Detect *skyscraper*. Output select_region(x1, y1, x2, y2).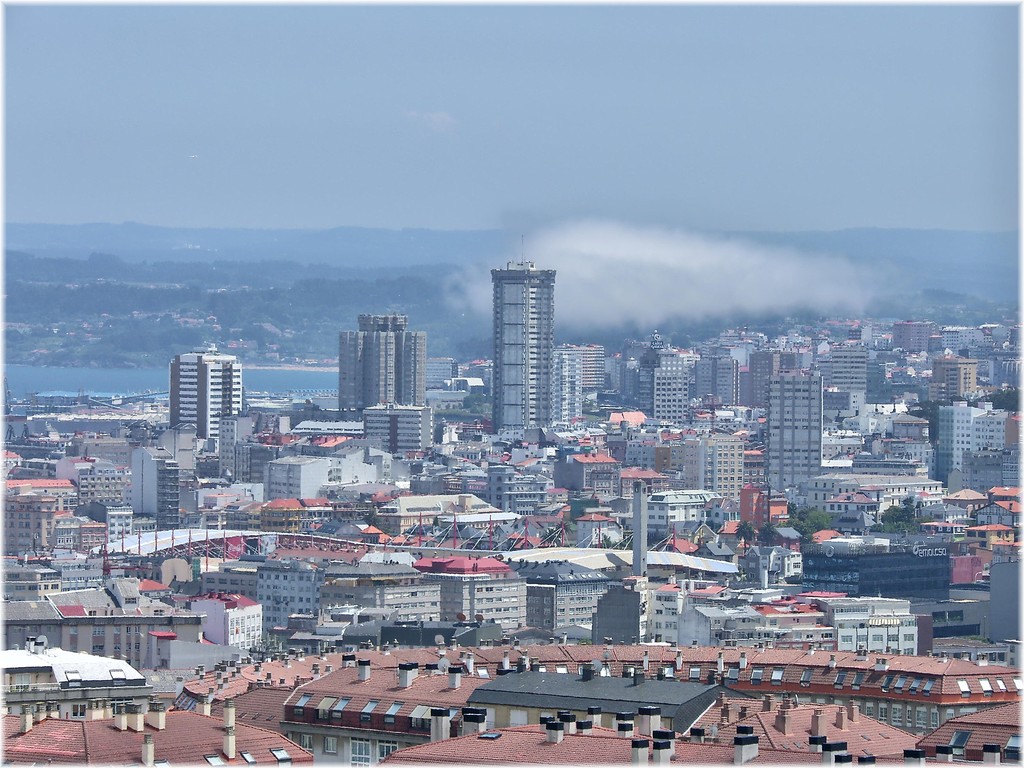
select_region(259, 554, 400, 650).
